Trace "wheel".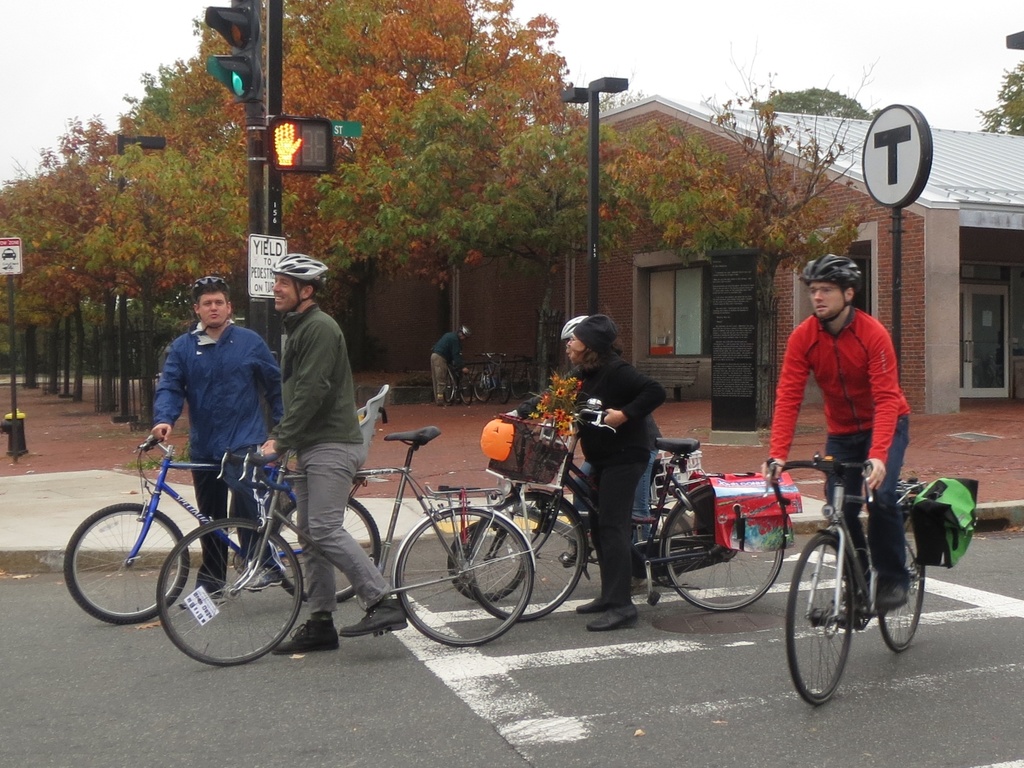
Traced to region(457, 376, 473, 405).
